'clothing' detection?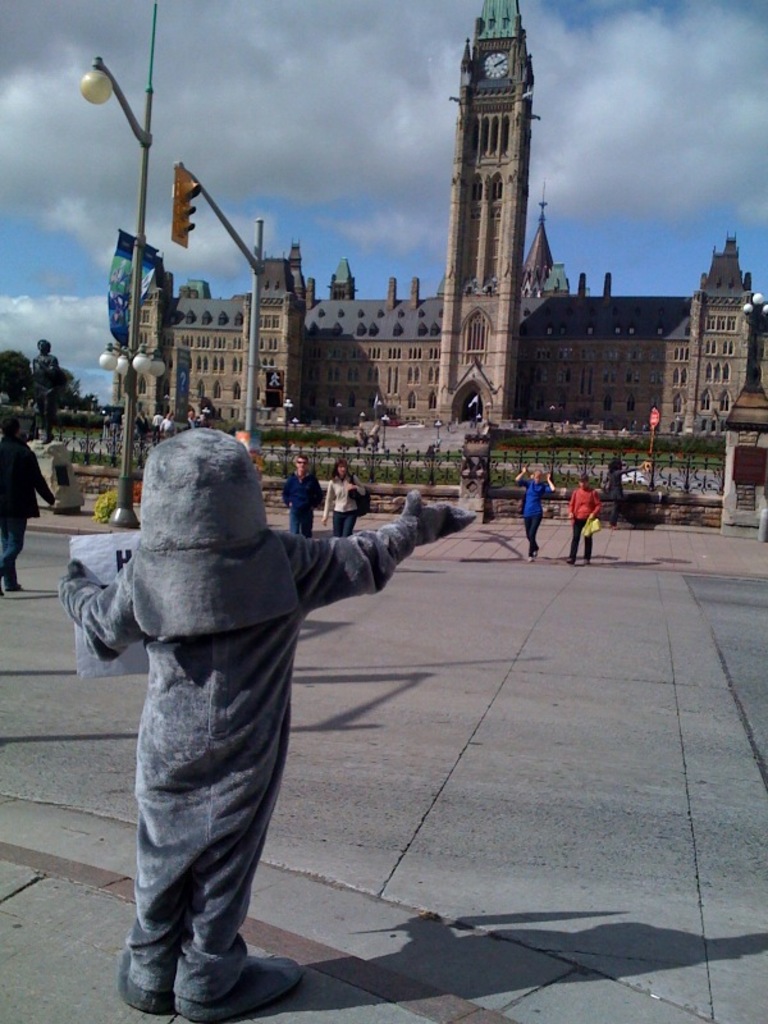
box=[520, 472, 550, 549]
